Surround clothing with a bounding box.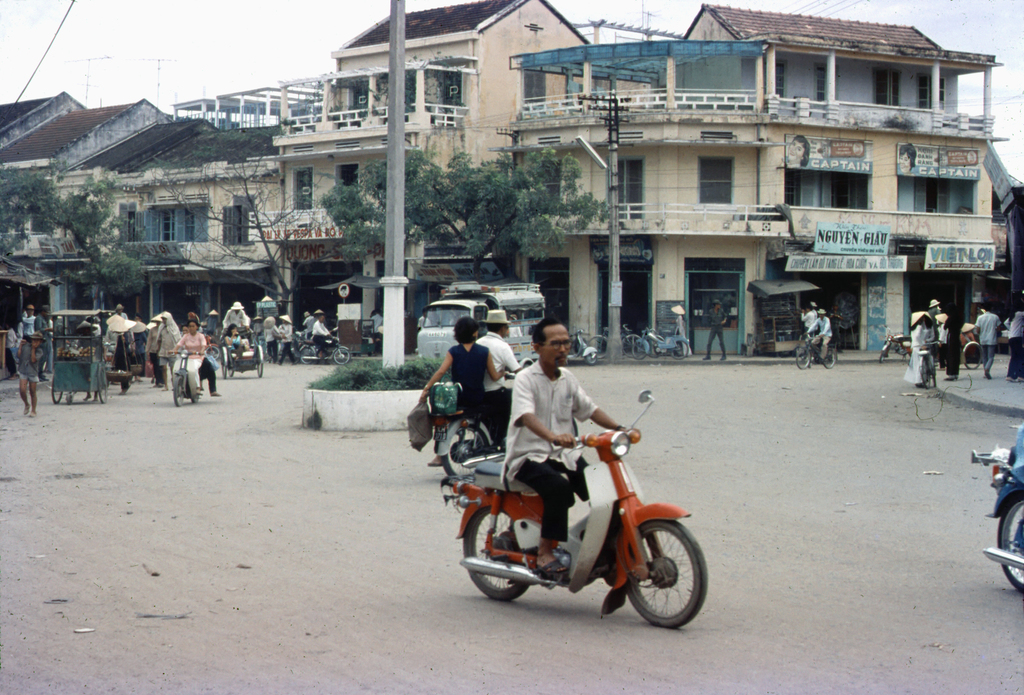
<region>147, 323, 163, 371</region>.
